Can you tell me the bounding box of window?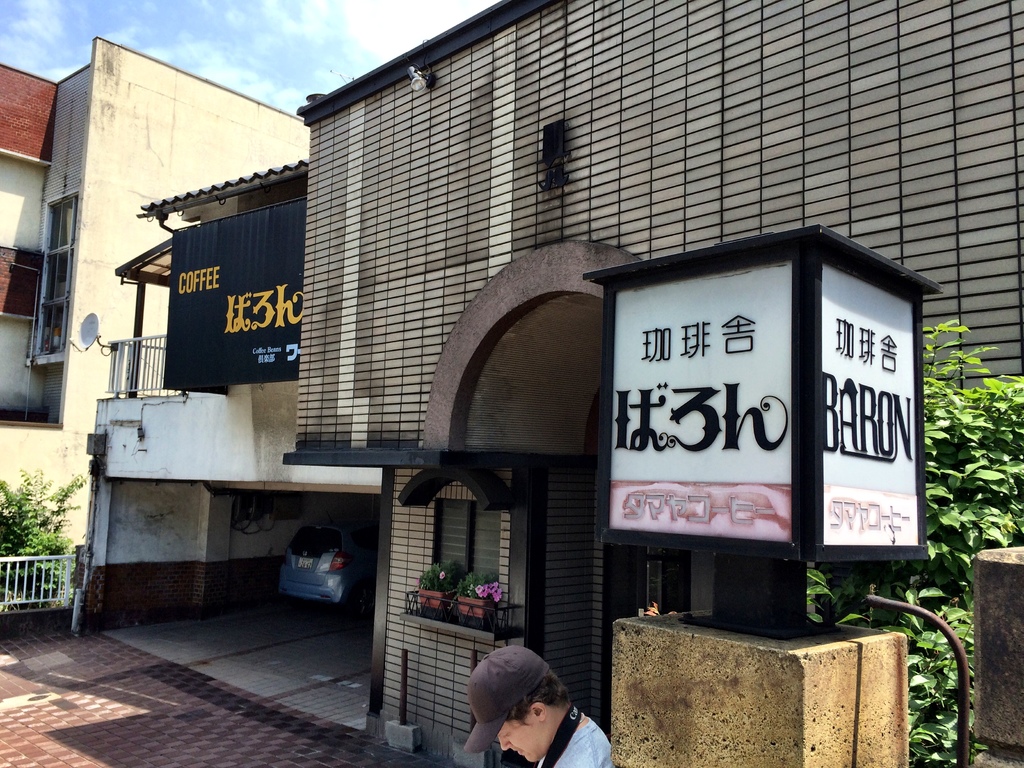
BBox(12, 205, 61, 384).
